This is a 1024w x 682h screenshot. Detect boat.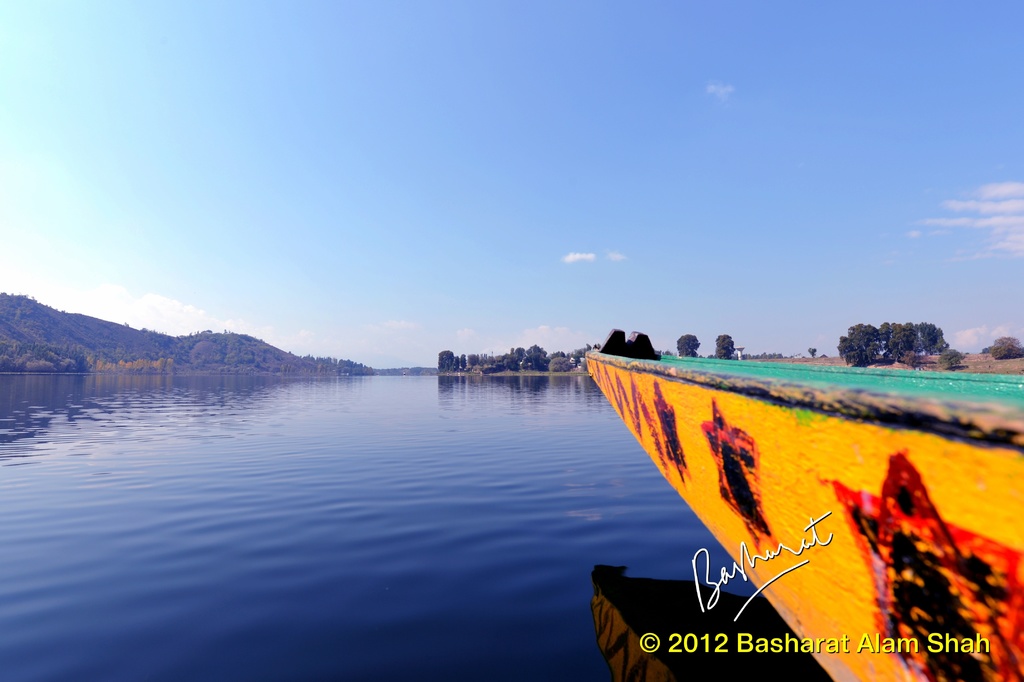
589:328:1011:617.
